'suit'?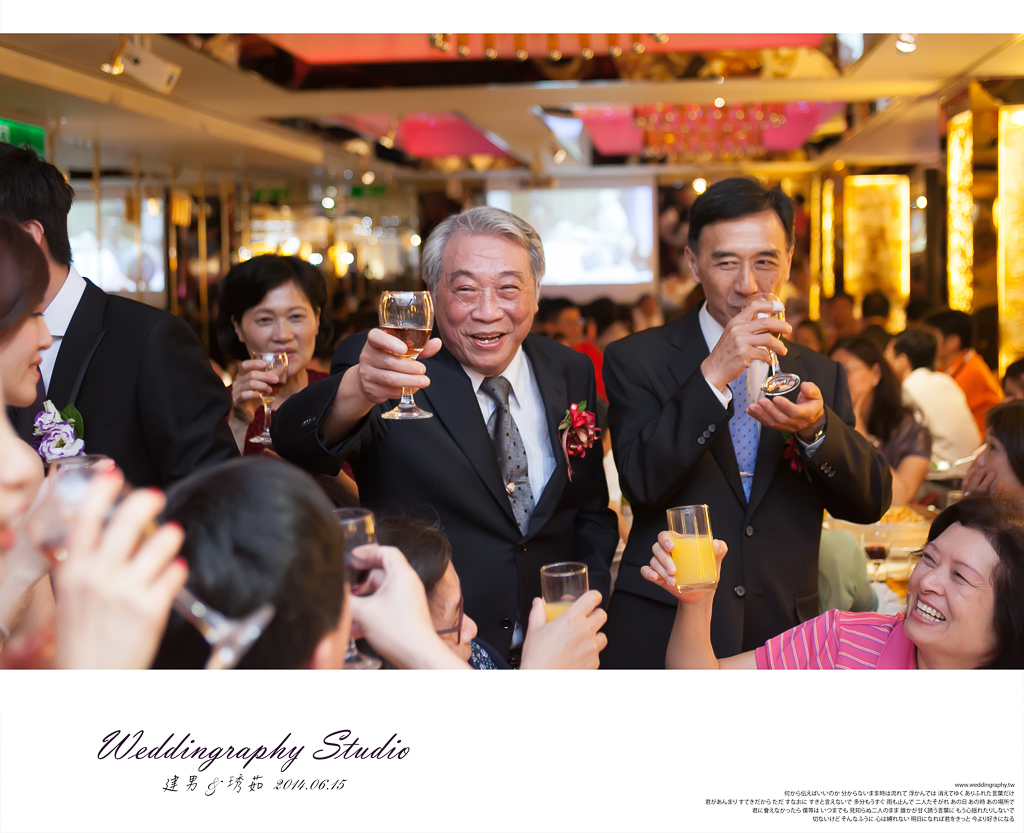
crop(270, 334, 609, 671)
